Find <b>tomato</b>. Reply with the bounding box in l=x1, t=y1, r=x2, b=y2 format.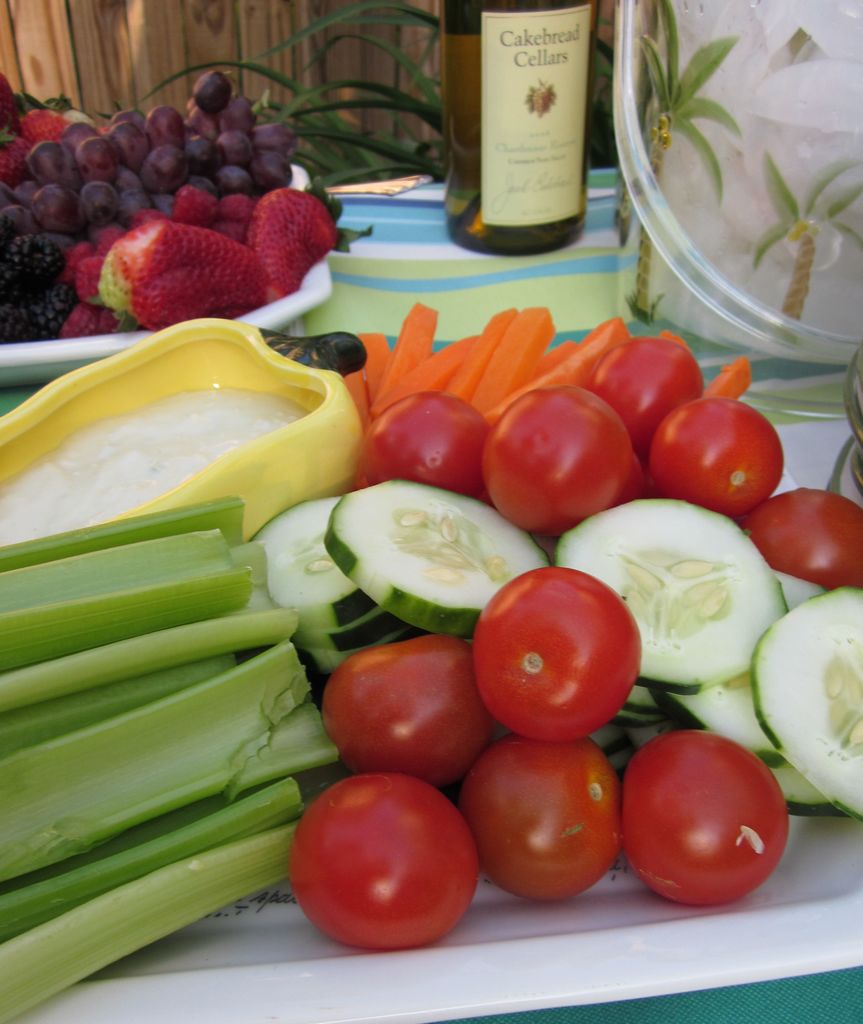
l=646, t=392, r=781, b=513.
